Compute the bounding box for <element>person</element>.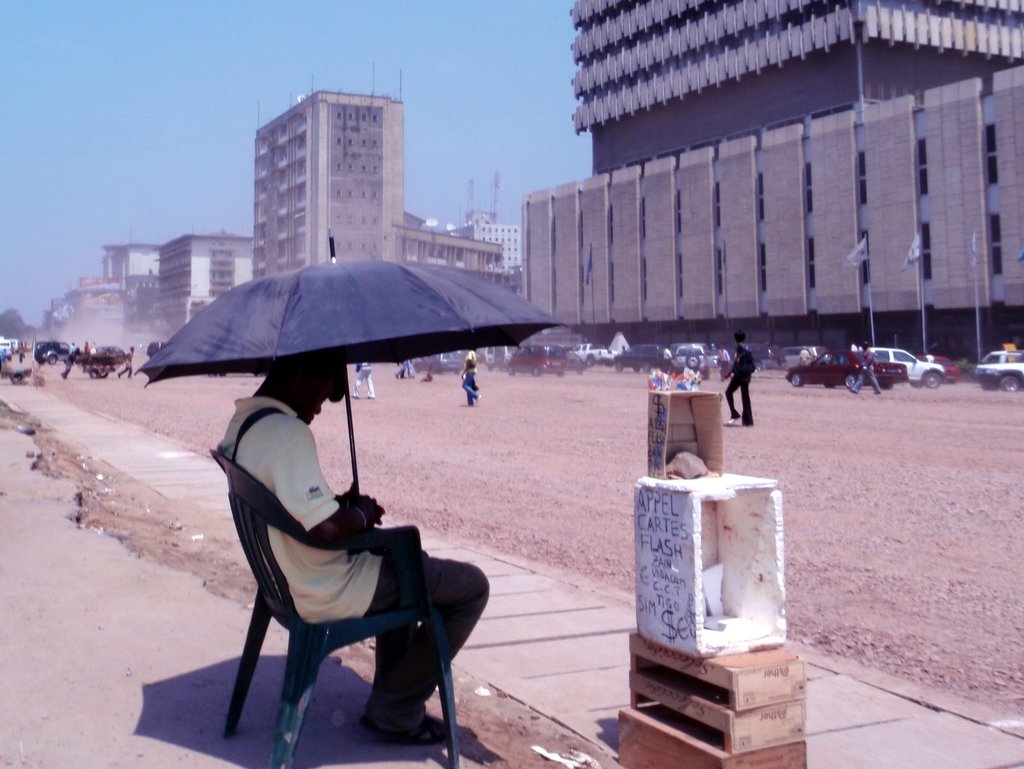
BBox(123, 345, 136, 380).
